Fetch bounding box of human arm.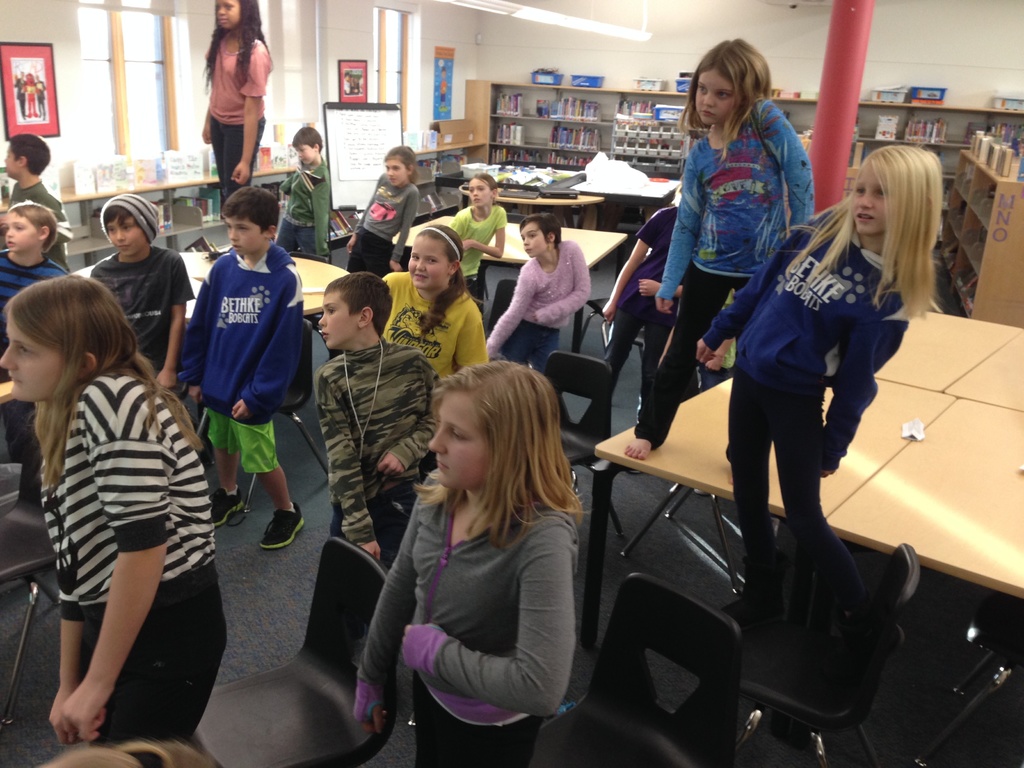
Bbox: 815, 301, 919, 479.
